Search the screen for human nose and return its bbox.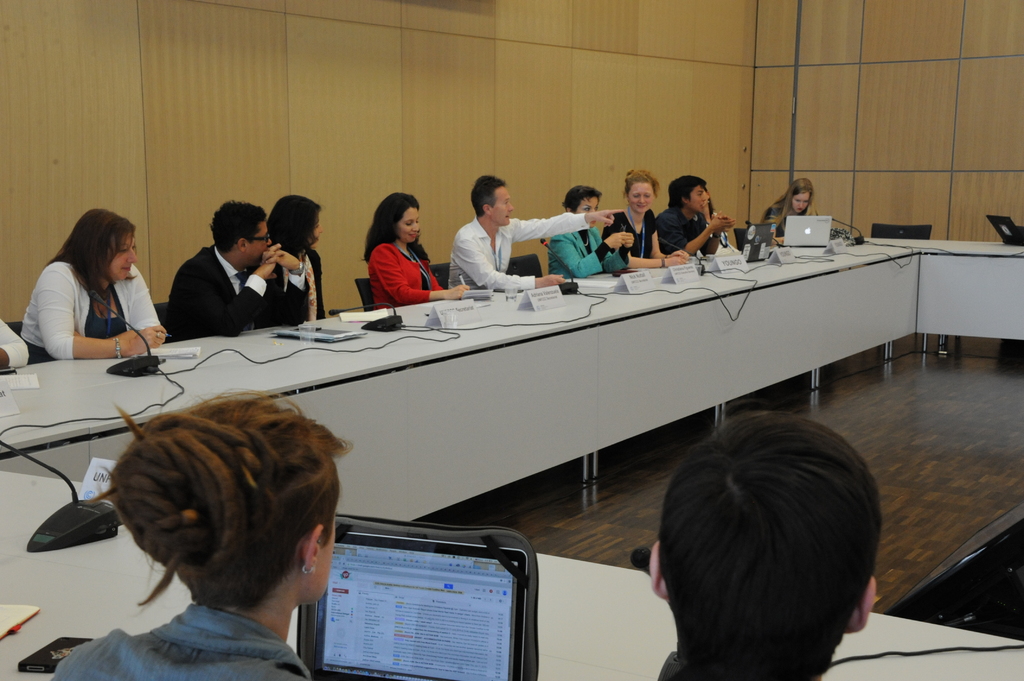
Found: rect(796, 202, 806, 211).
